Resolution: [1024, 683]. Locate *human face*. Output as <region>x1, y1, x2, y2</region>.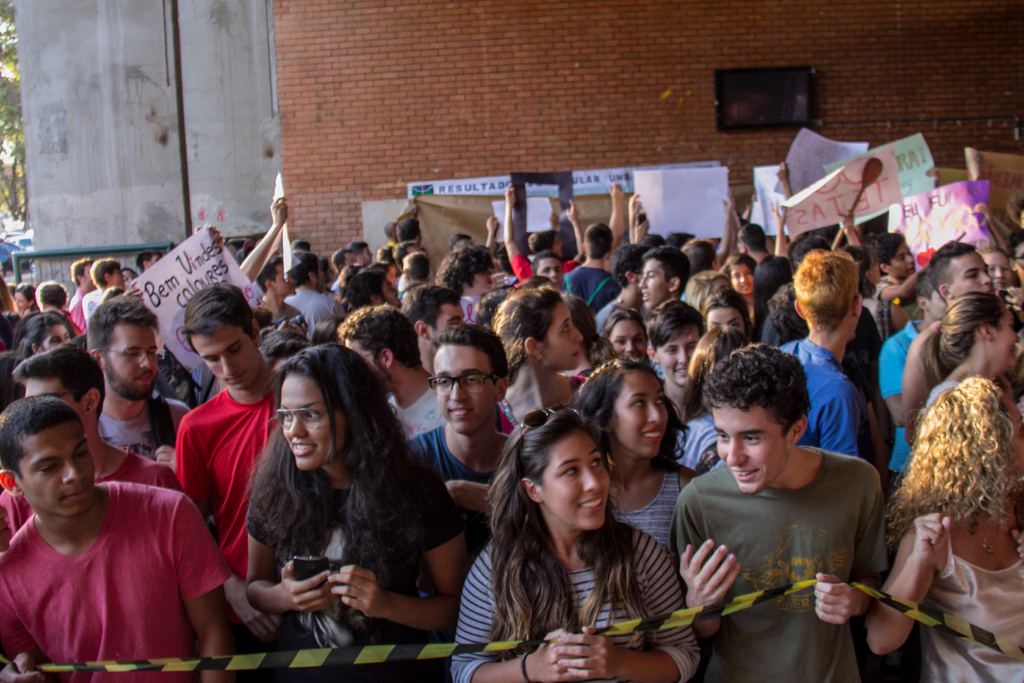
<region>27, 375, 89, 429</region>.
